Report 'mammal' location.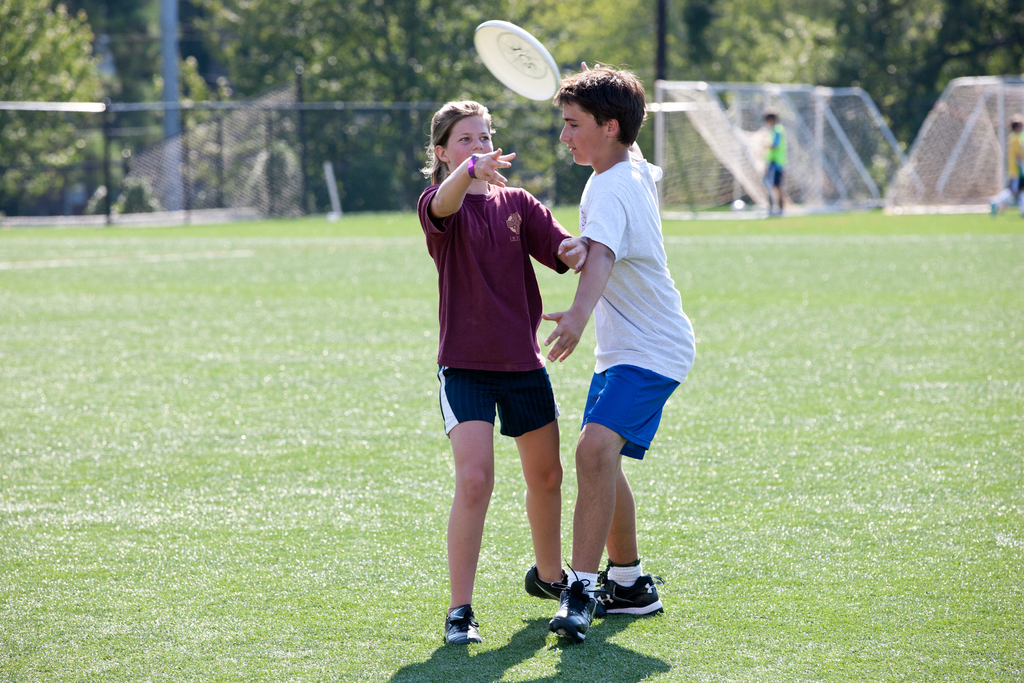
Report: l=534, t=61, r=702, b=643.
